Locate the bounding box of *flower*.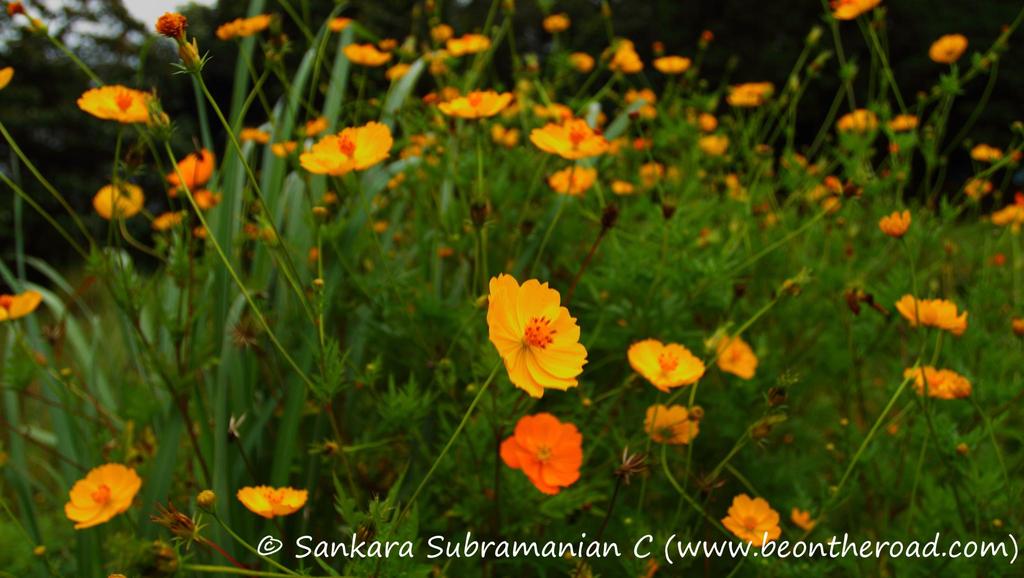
Bounding box: [x1=382, y1=37, x2=397, y2=53].
